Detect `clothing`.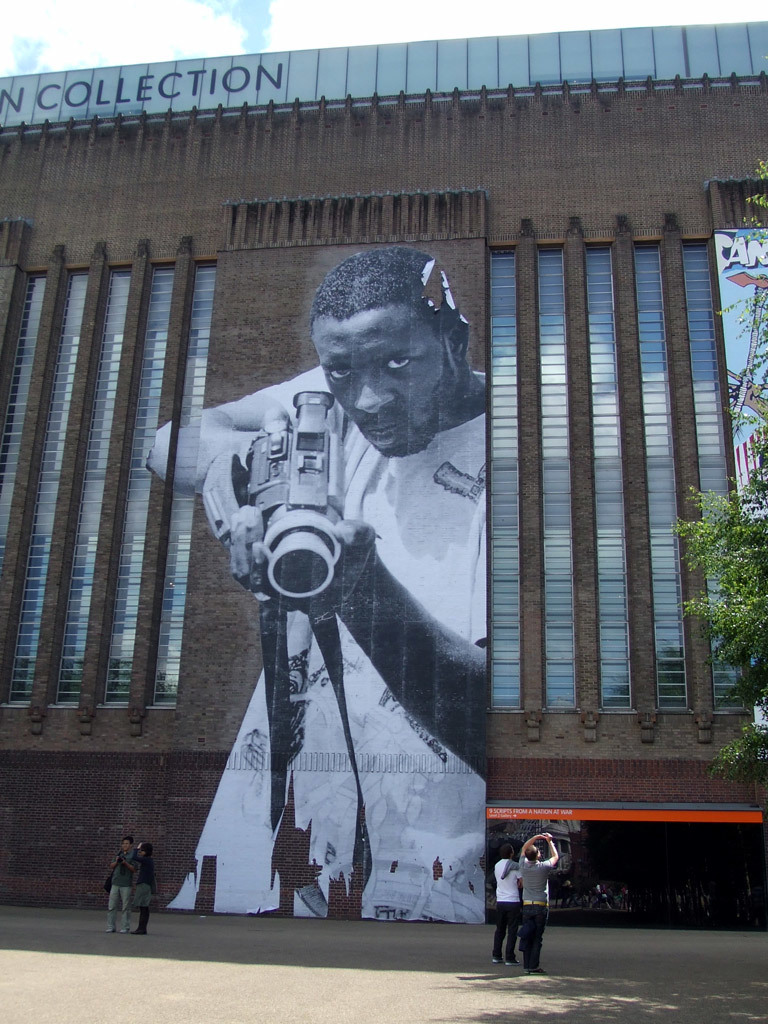
Detected at bbox(160, 363, 488, 912).
